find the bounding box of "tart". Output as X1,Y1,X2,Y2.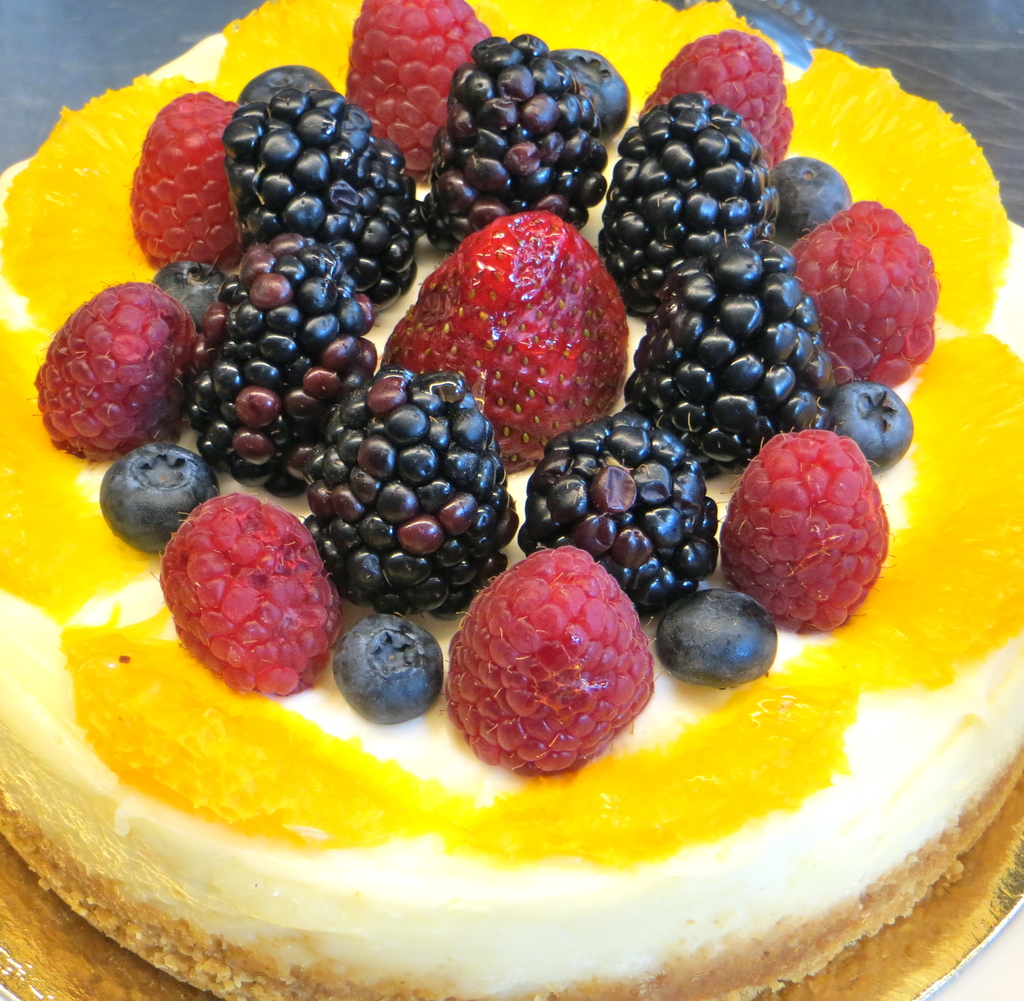
0,0,1023,1000.
